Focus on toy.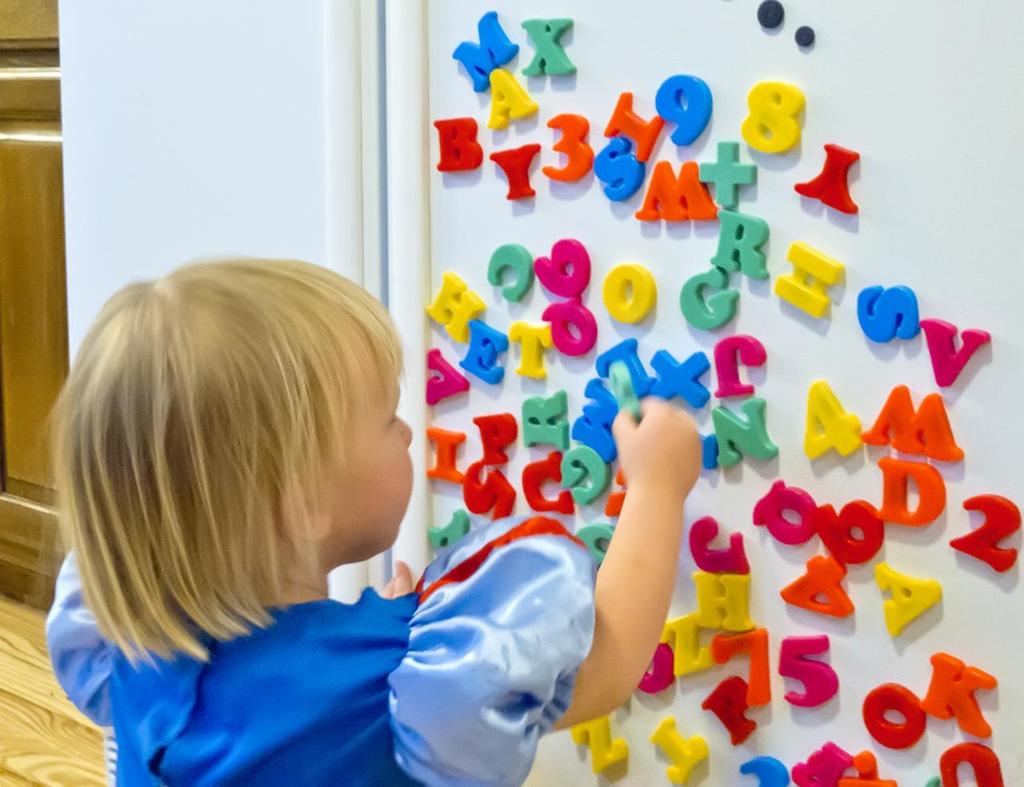
Focused at bbox=[509, 330, 555, 378].
